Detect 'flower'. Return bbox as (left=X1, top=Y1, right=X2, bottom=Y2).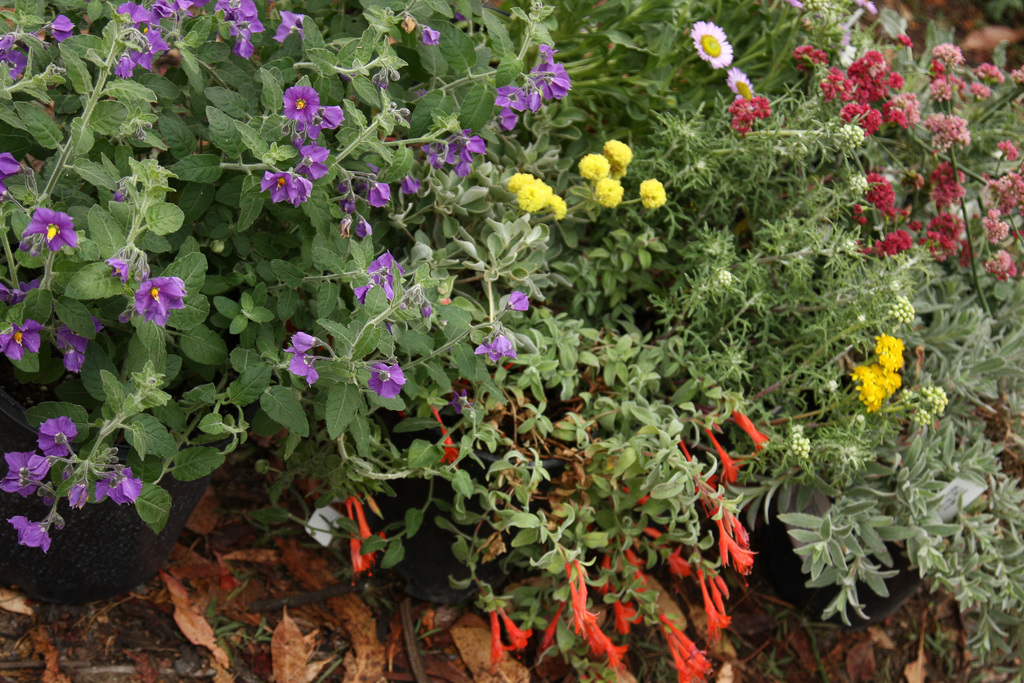
(left=577, top=142, right=659, bottom=204).
